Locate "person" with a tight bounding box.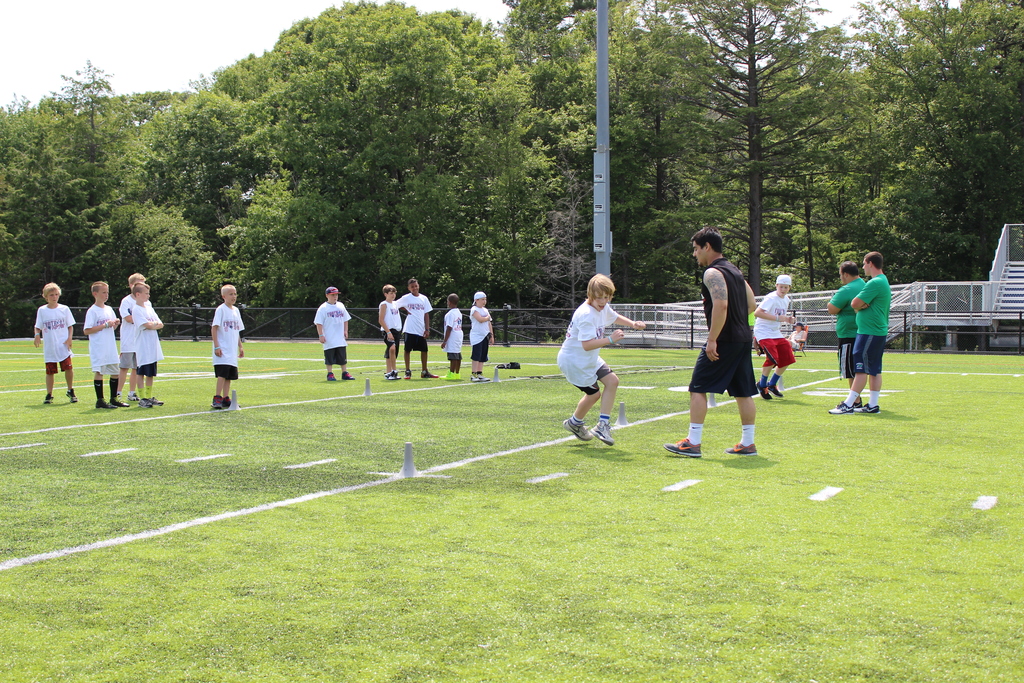
bbox=[470, 286, 500, 393].
